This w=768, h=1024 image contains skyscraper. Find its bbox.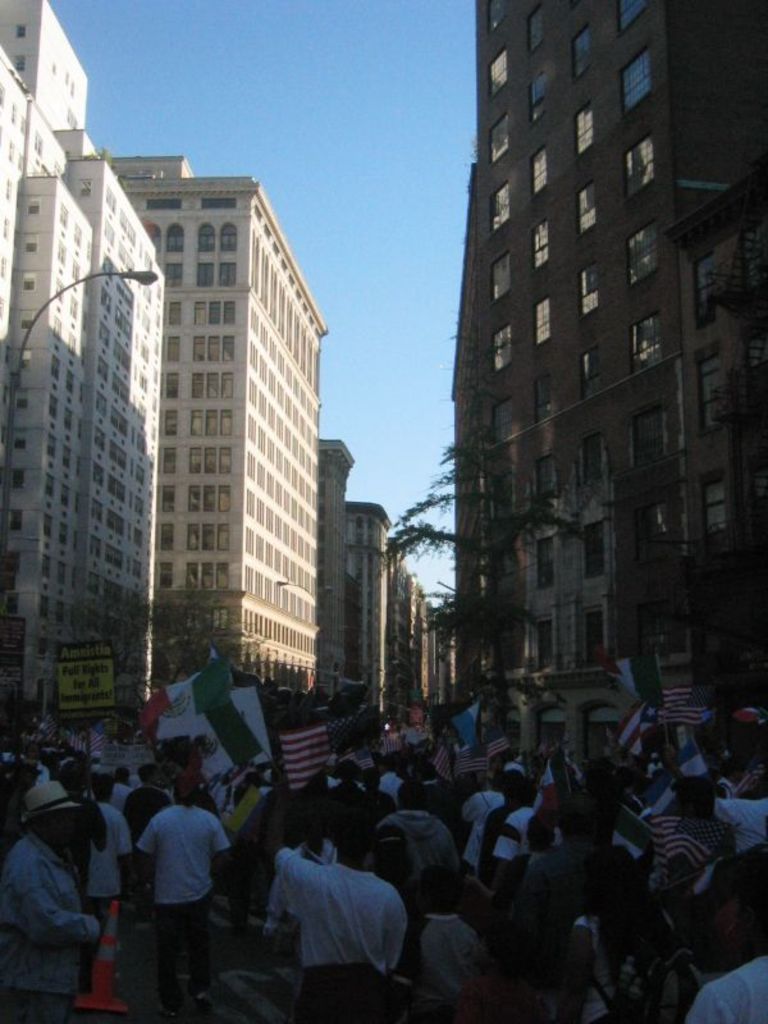
<region>0, 5, 155, 730</region>.
